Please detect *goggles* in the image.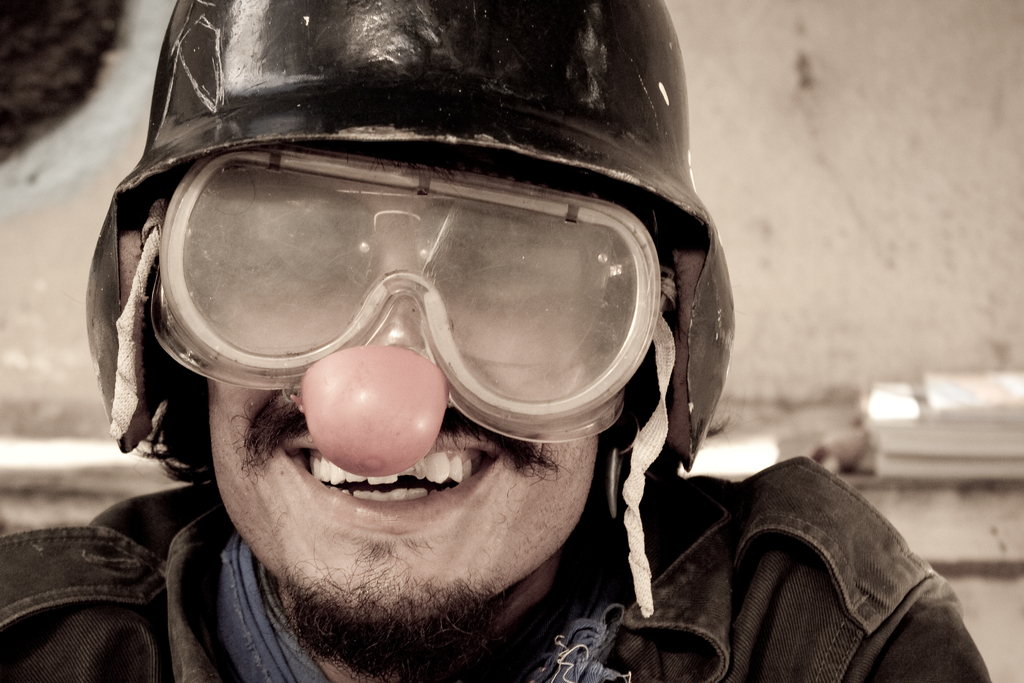
crop(148, 143, 679, 440).
